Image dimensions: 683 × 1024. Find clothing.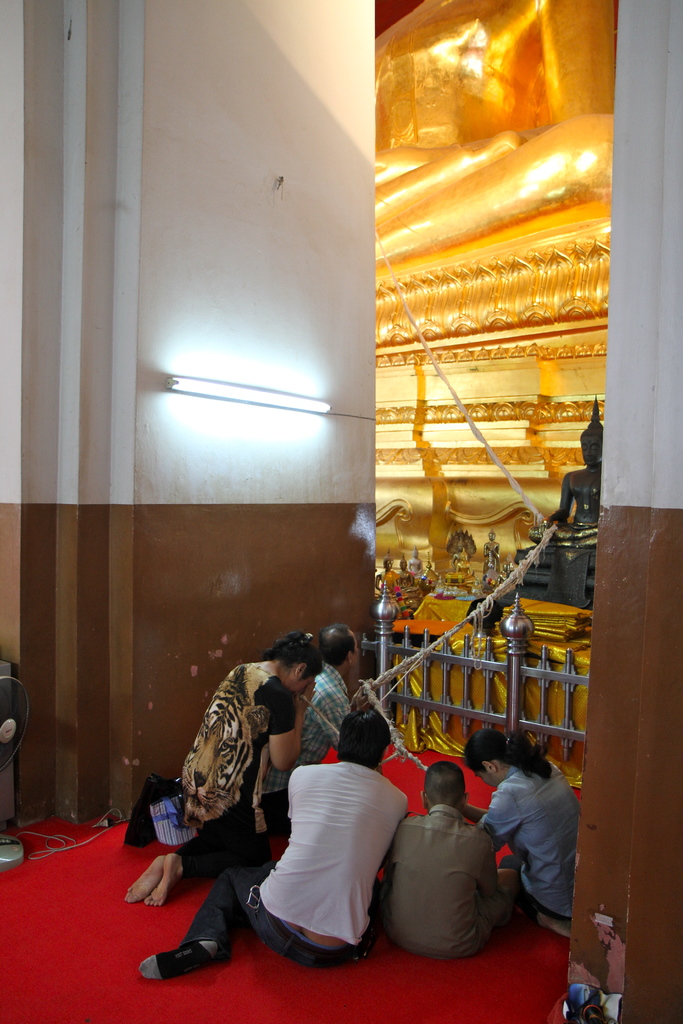
bbox(142, 736, 418, 972).
